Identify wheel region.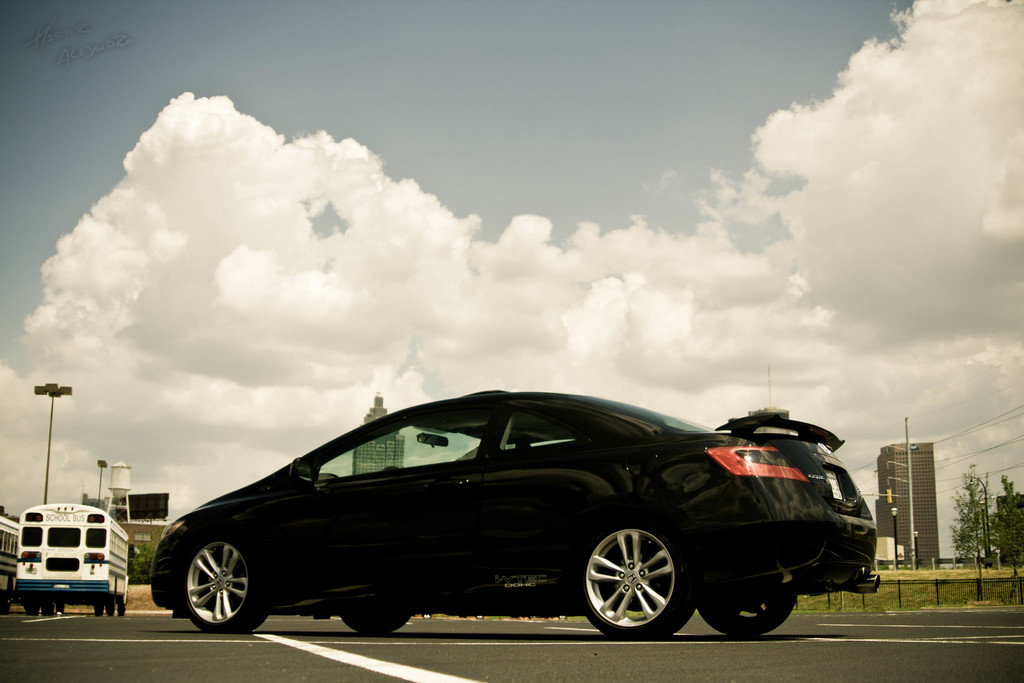
Region: bbox=(120, 605, 127, 618).
